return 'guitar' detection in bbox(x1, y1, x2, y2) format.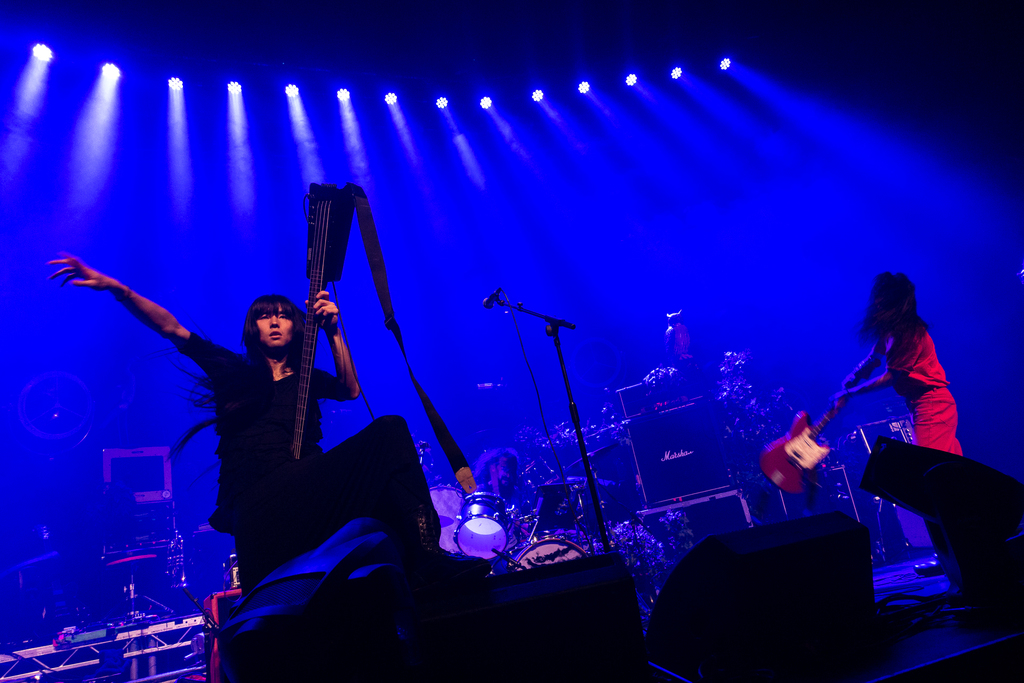
bbox(294, 162, 372, 472).
